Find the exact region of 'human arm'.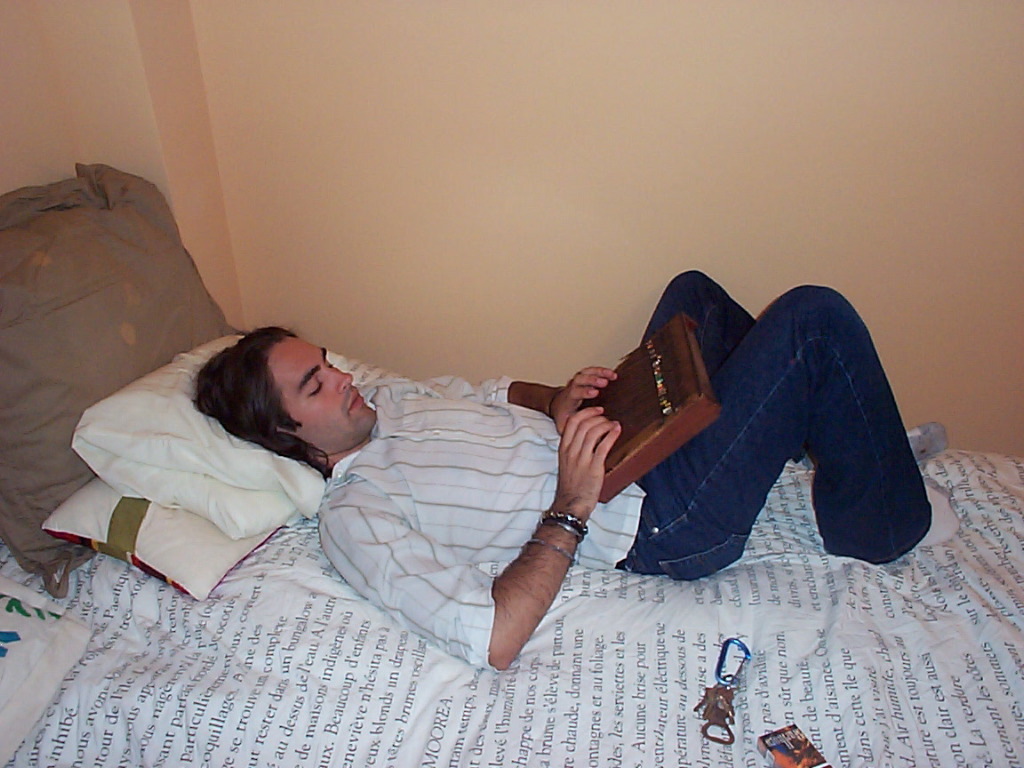
Exact region: select_region(331, 403, 621, 667).
